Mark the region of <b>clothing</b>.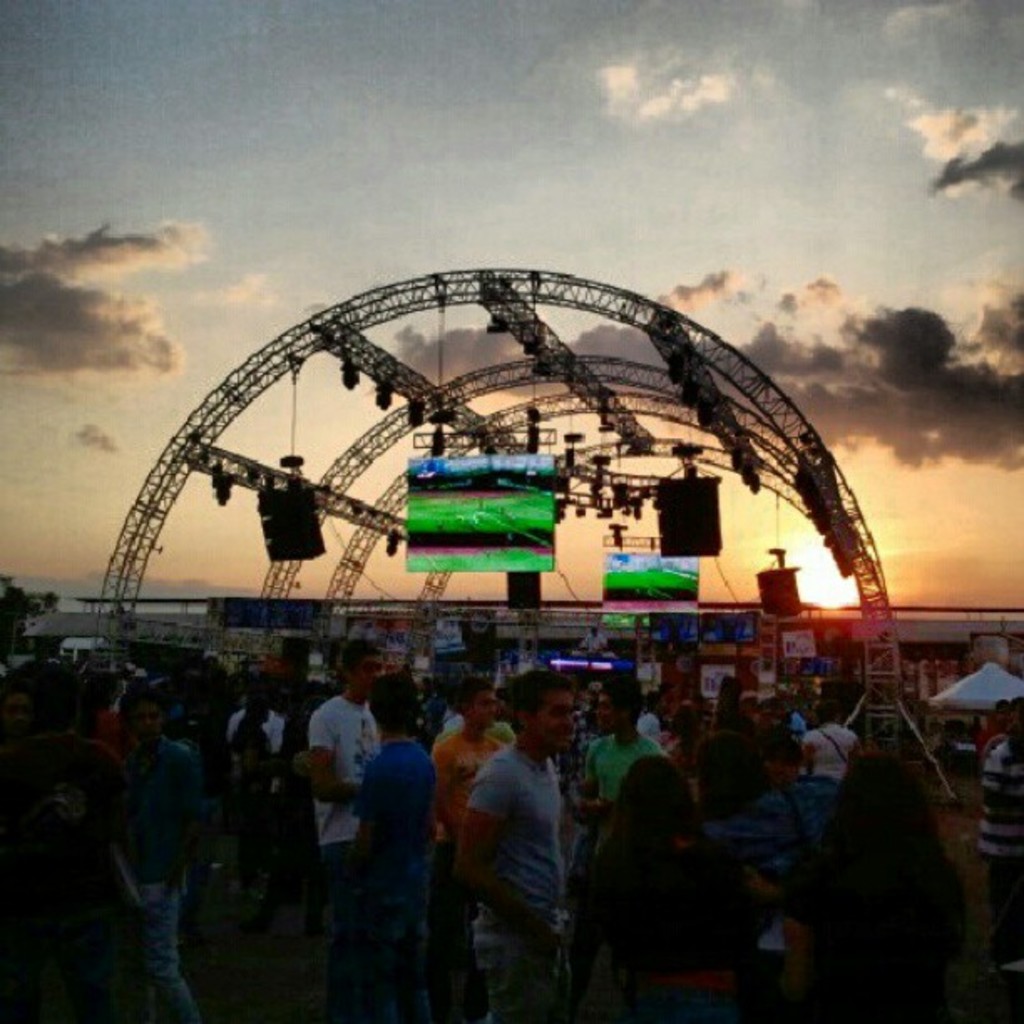
Region: box=[0, 730, 124, 1016].
